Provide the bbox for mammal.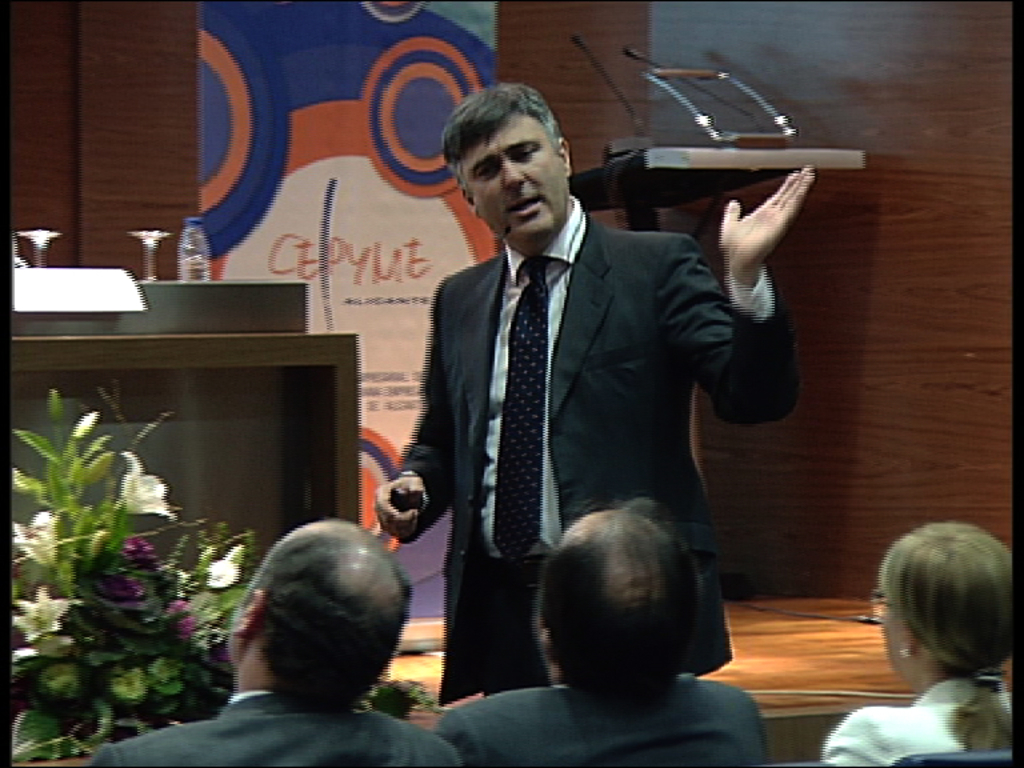
[x1=83, y1=515, x2=464, y2=767].
